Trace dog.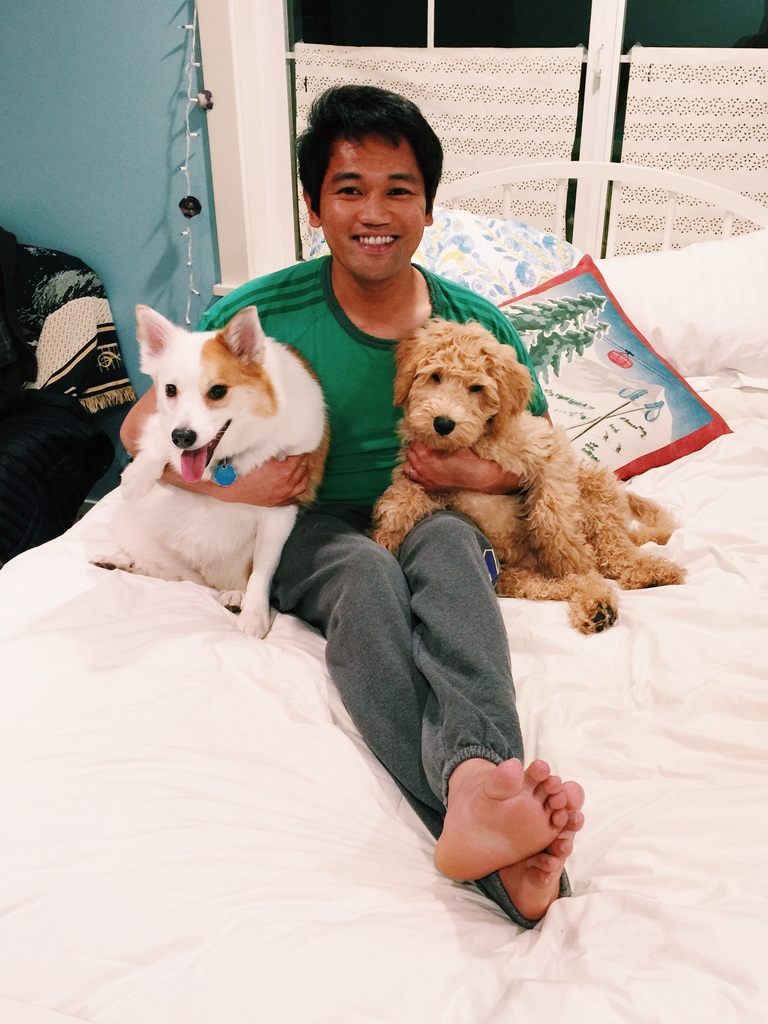
Traced to rect(67, 300, 328, 640).
